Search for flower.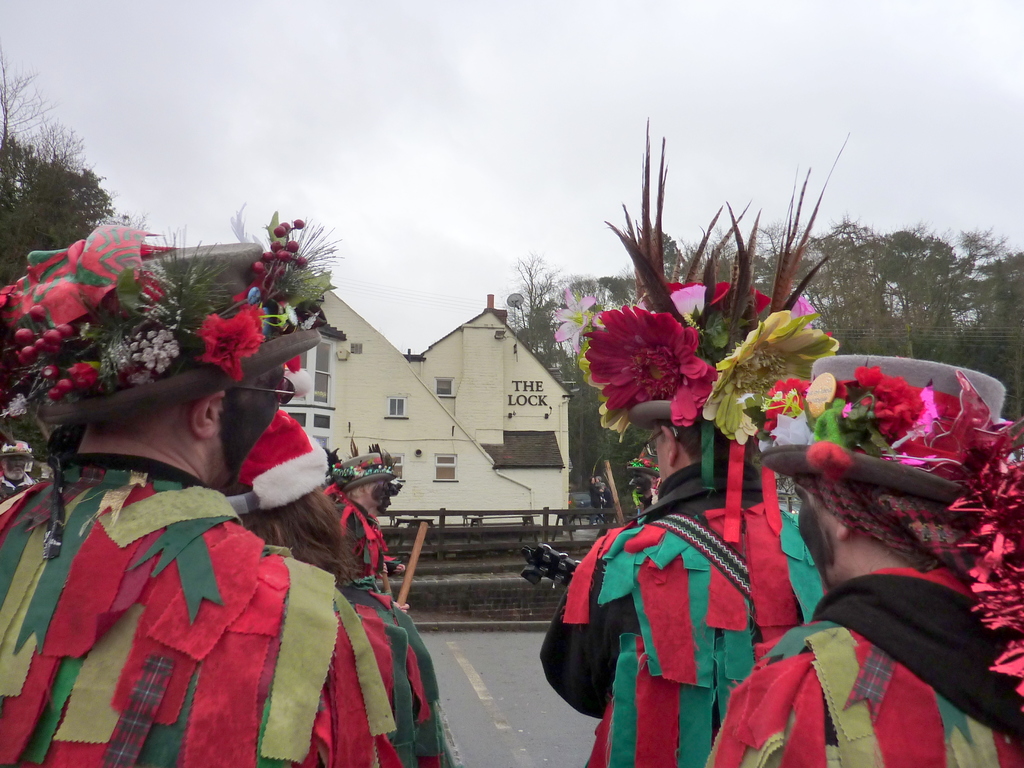
Found at 196/304/266/380.
